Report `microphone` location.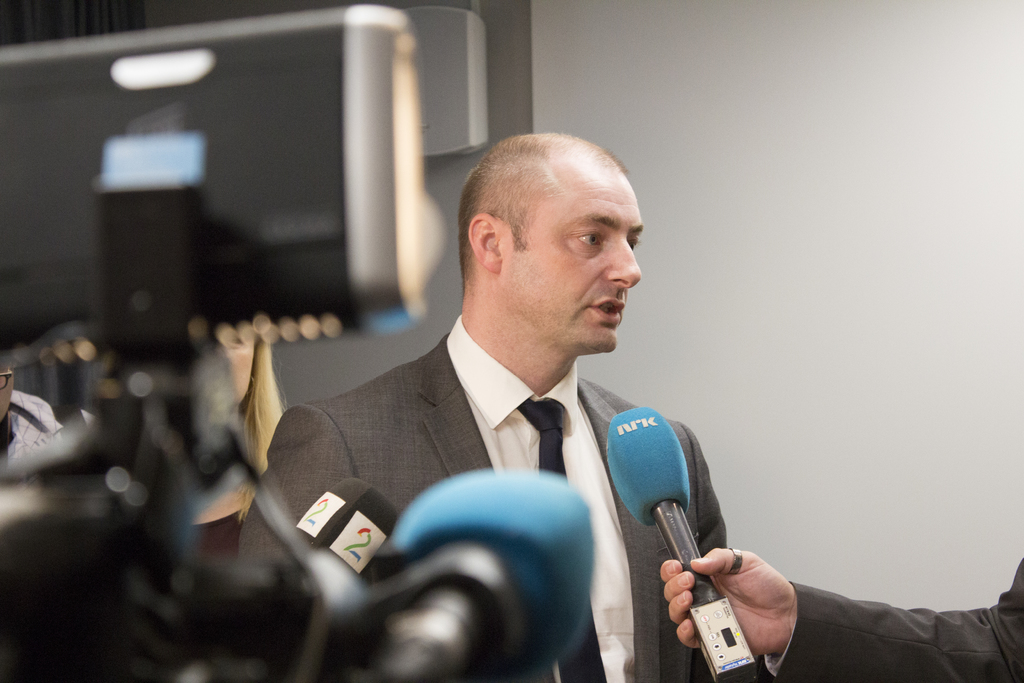
Report: (left=289, top=472, right=388, bottom=573).
